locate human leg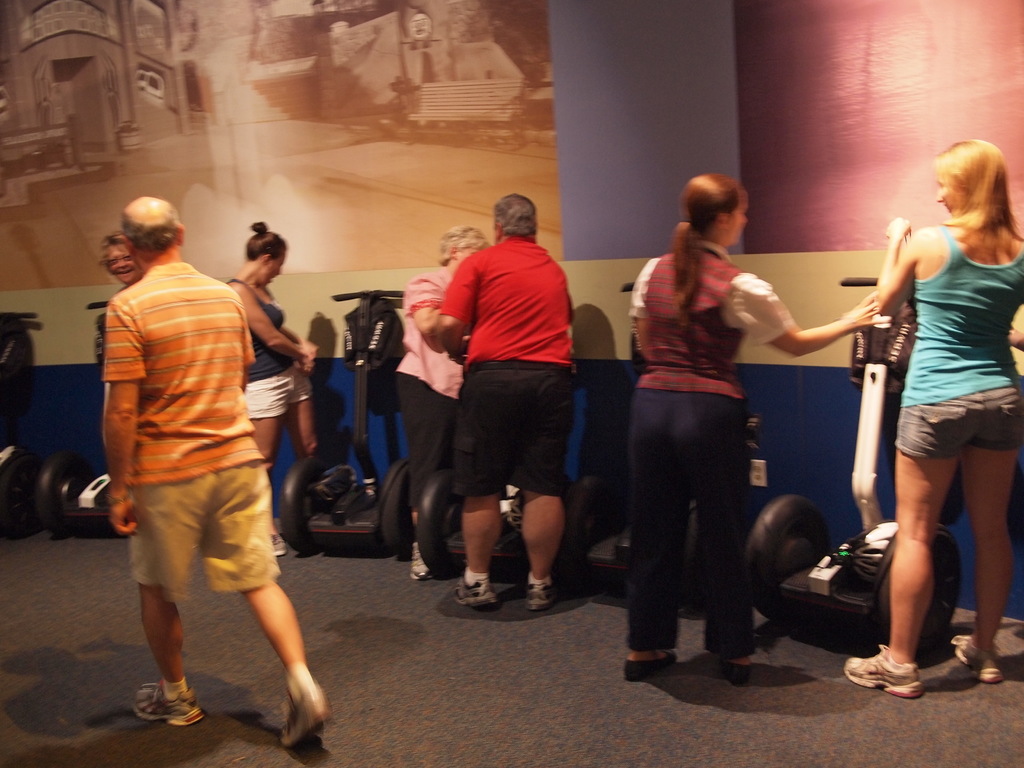
[x1=716, y1=433, x2=755, y2=684]
